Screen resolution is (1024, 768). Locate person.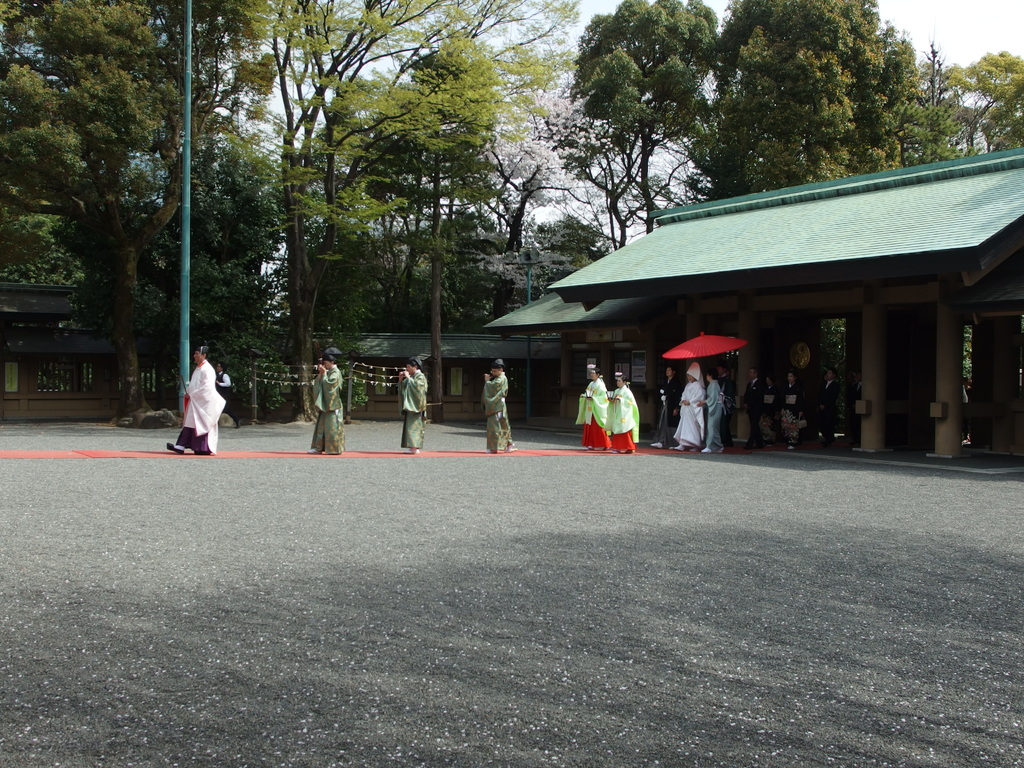
305:355:347:452.
